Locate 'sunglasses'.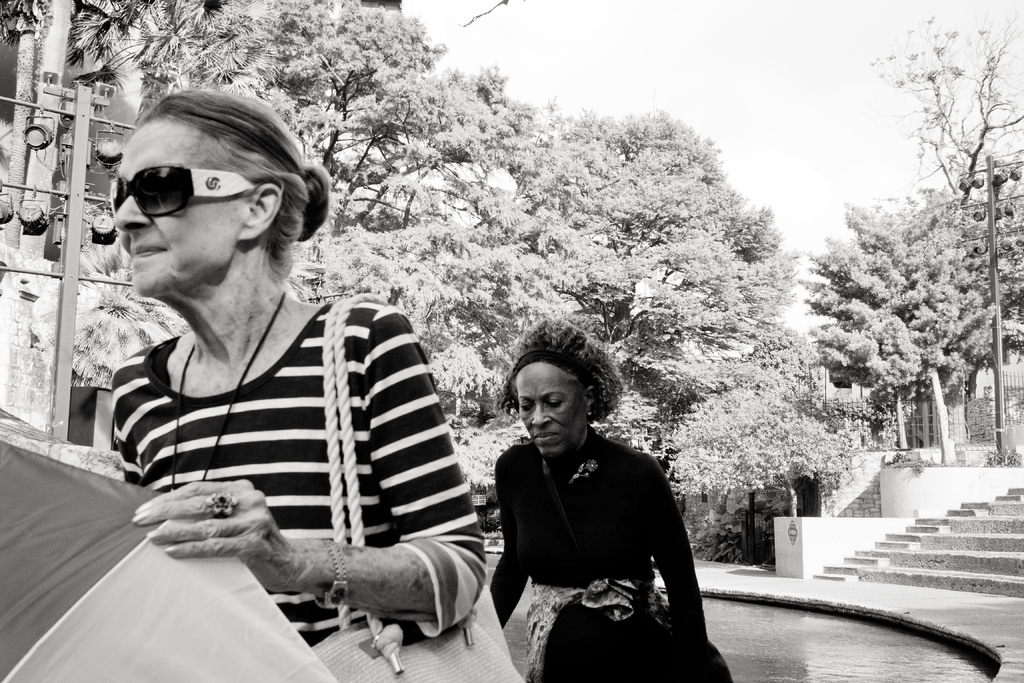
Bounding box: [111, 167, 254, 217].
